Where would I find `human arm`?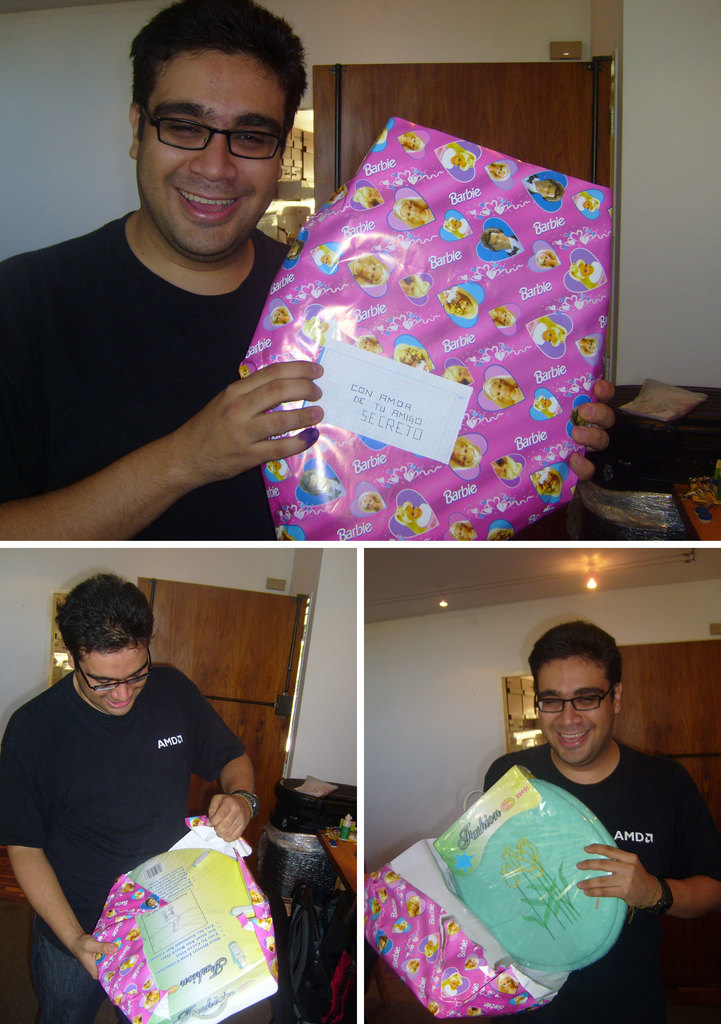
At select_region(48, 348, 285, 543).
